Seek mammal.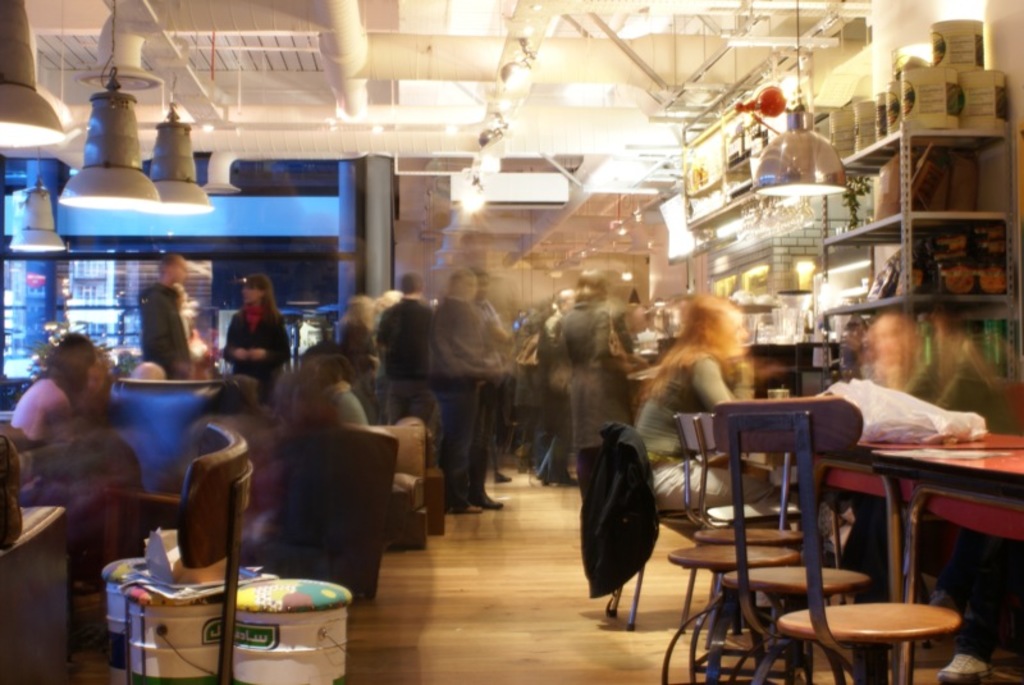
<box>138,252,187,382</box>.
